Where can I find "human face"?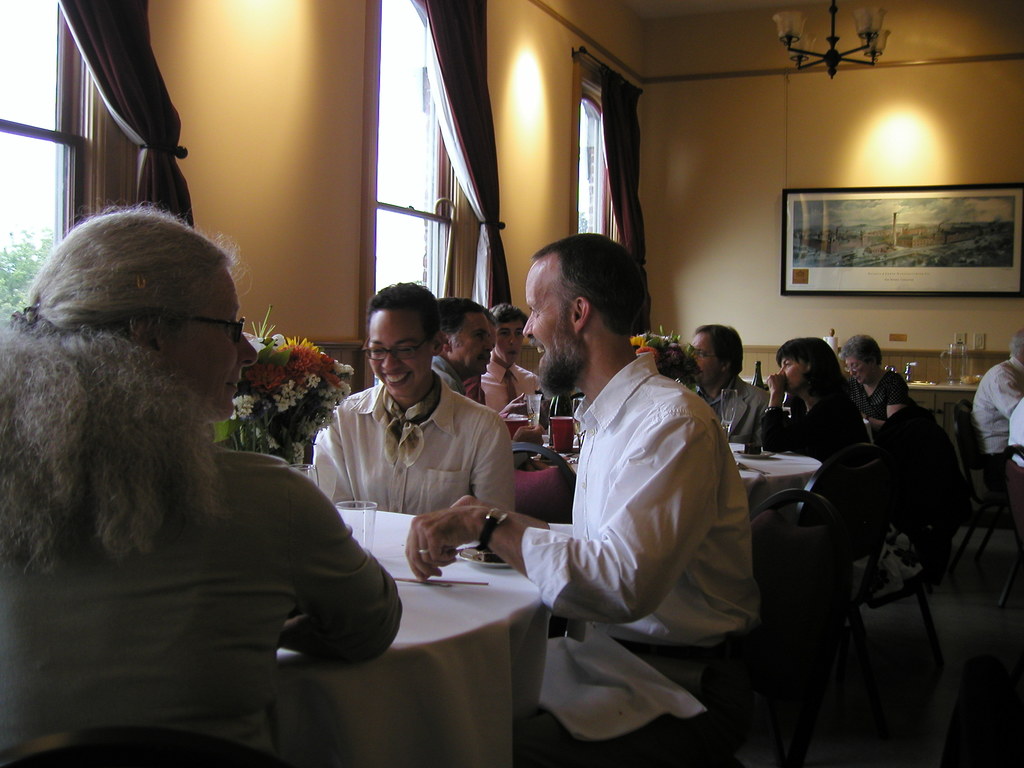
You can find it at (370, 312, 430, 396).
